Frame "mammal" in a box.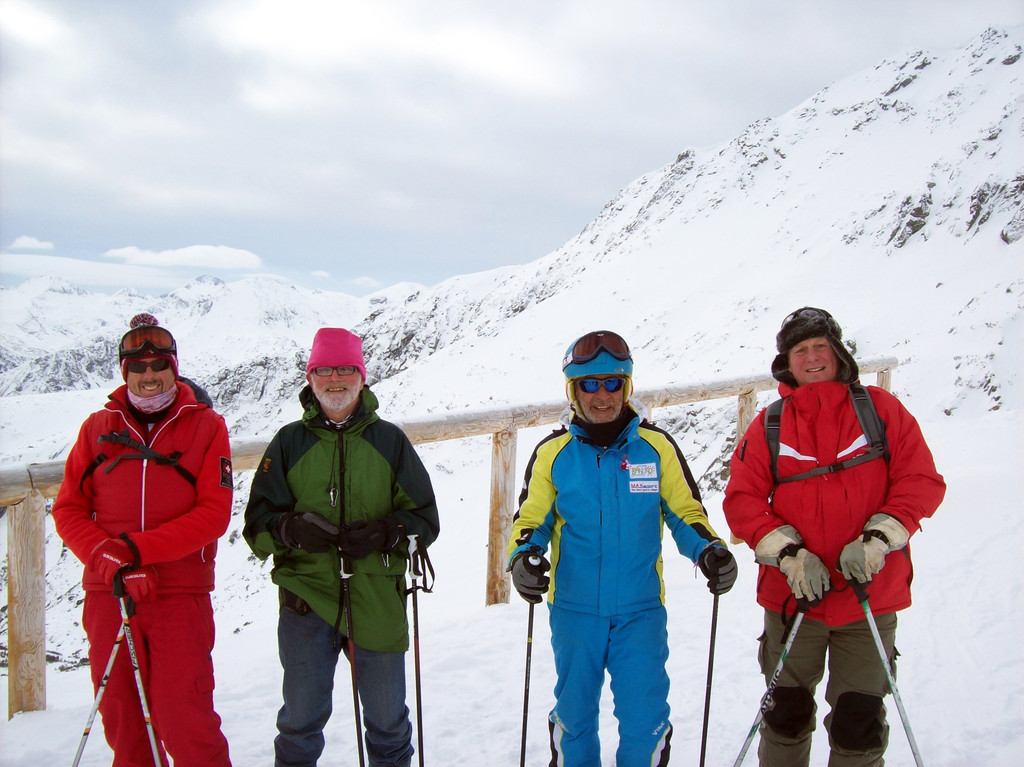
x1=236, y1=325, x2=441, y2=766.
